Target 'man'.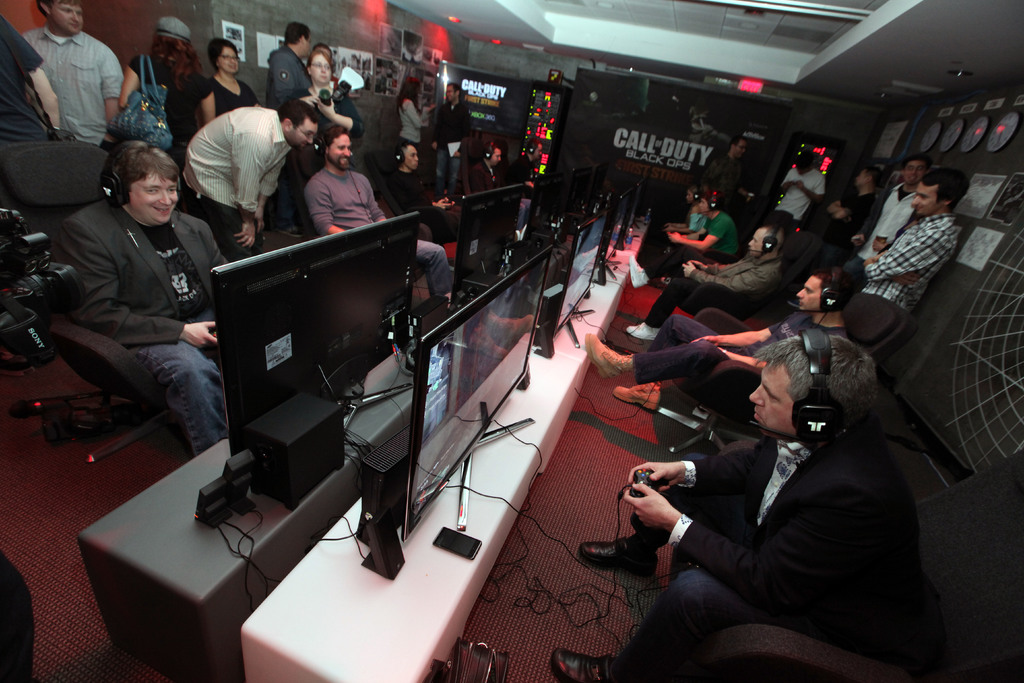
Target region: 845:160:932:302.
